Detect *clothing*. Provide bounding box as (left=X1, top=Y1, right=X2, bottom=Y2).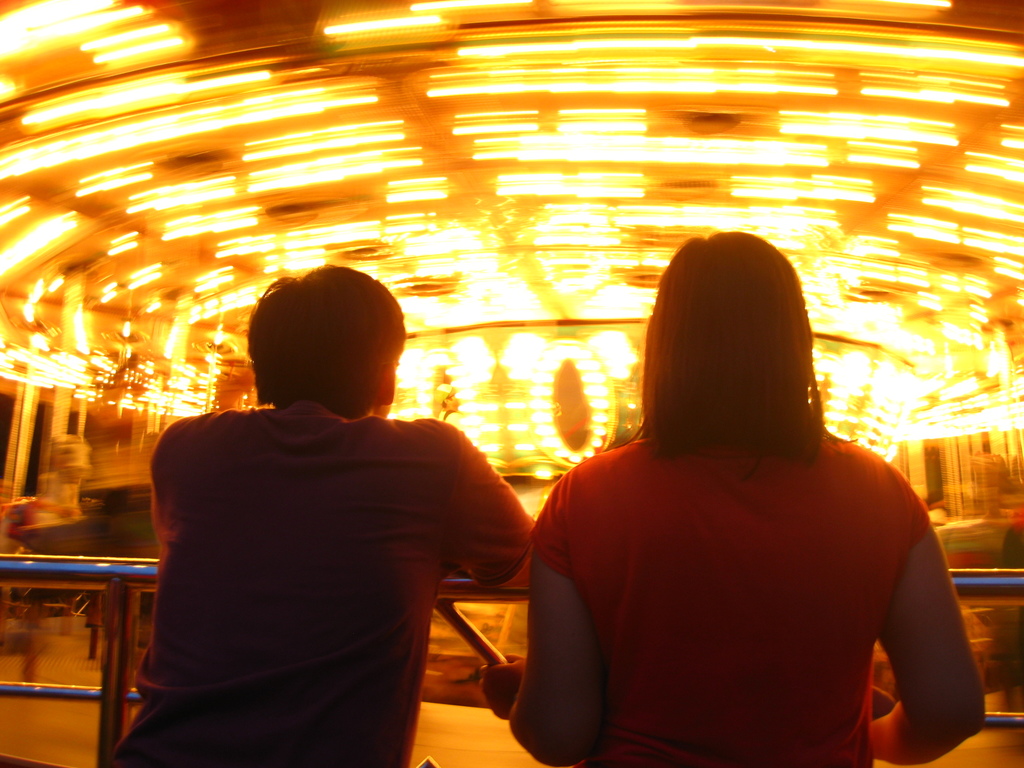
(left=97, top=402, right=535, bottom=767).
